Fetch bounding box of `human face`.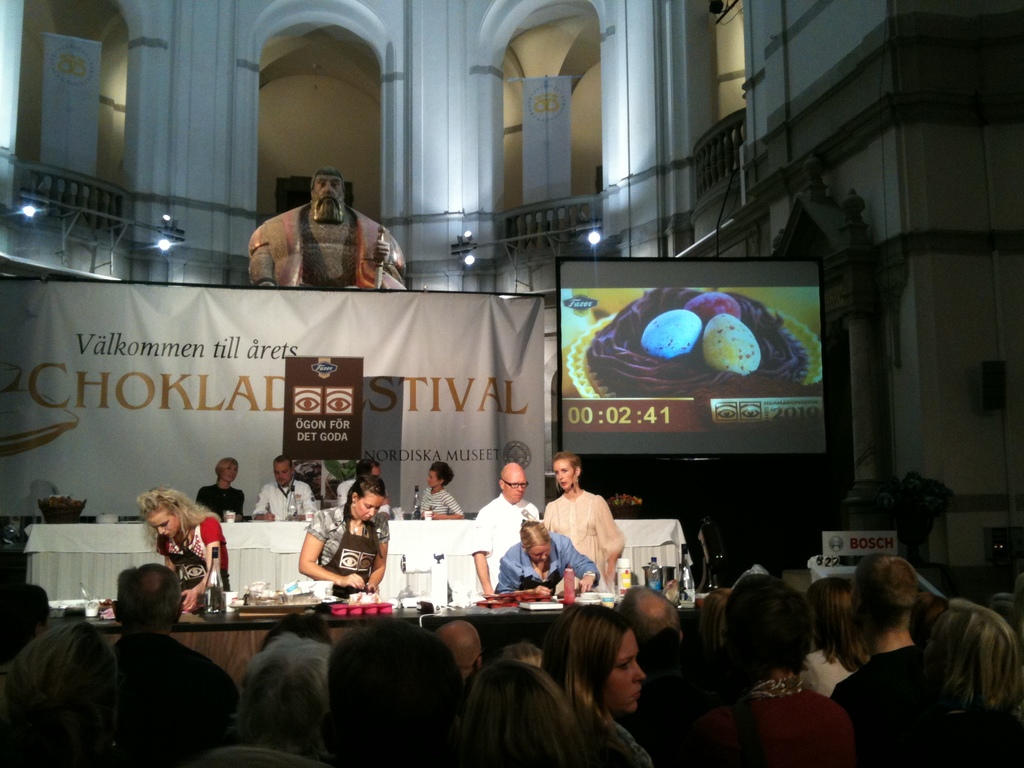
Bbox: <bbox>554, 461, 572, 491</bbox>.
